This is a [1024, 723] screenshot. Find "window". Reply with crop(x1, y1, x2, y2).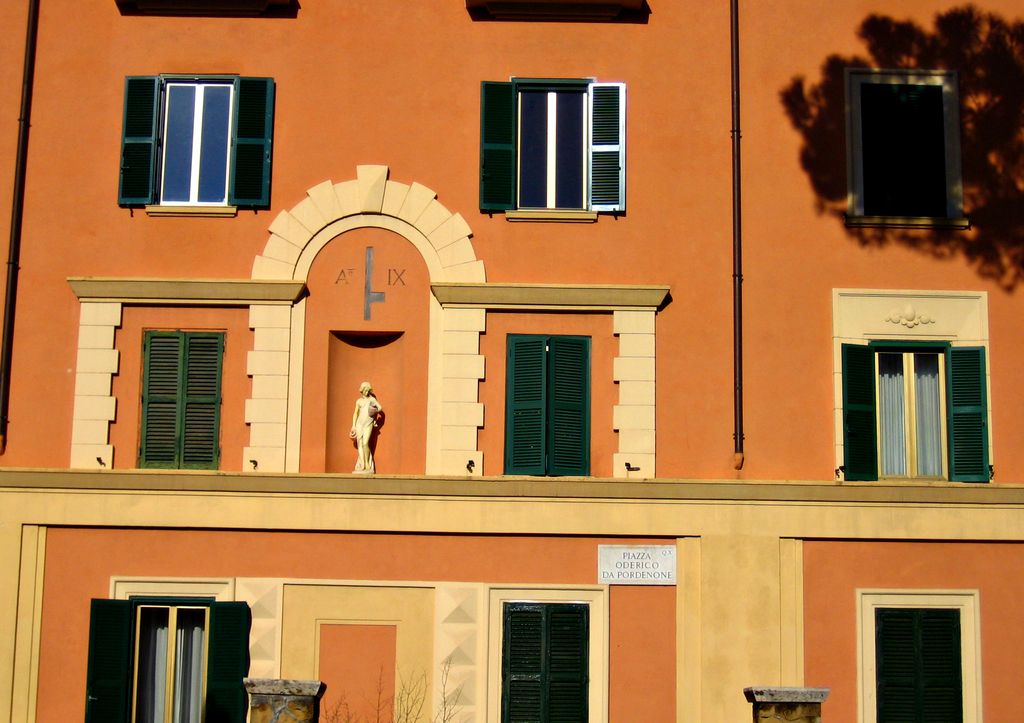
crop(503, 333, 593, 474).
